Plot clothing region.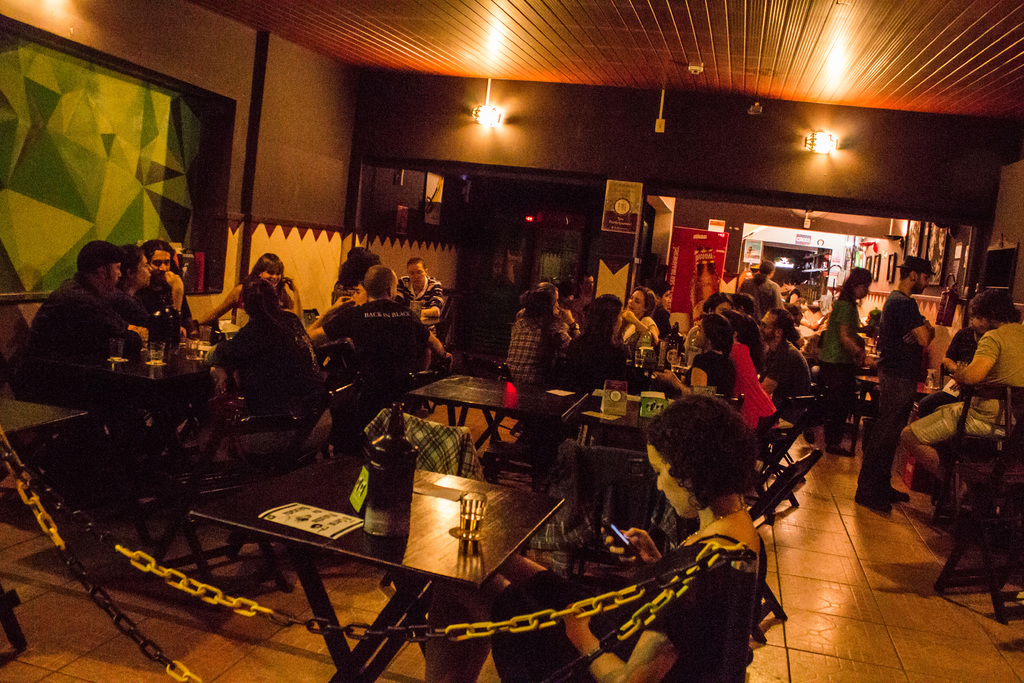
Plotted at rect(500, 310, 557, 390).
